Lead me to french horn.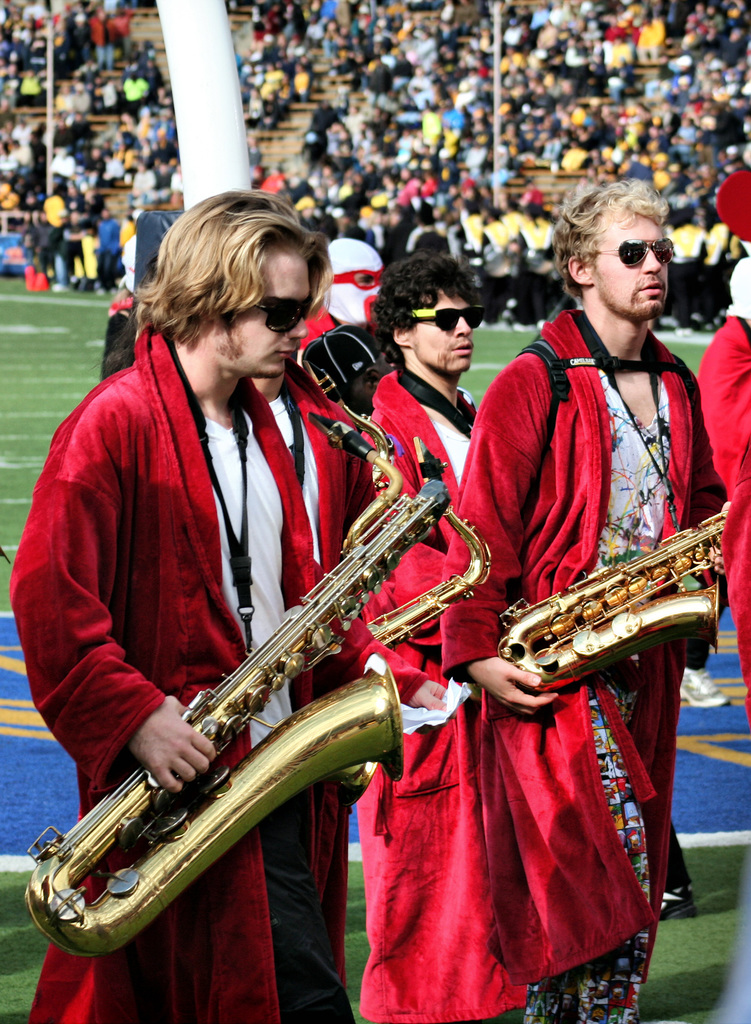
Lead to box(44, 399, 443, 958).
